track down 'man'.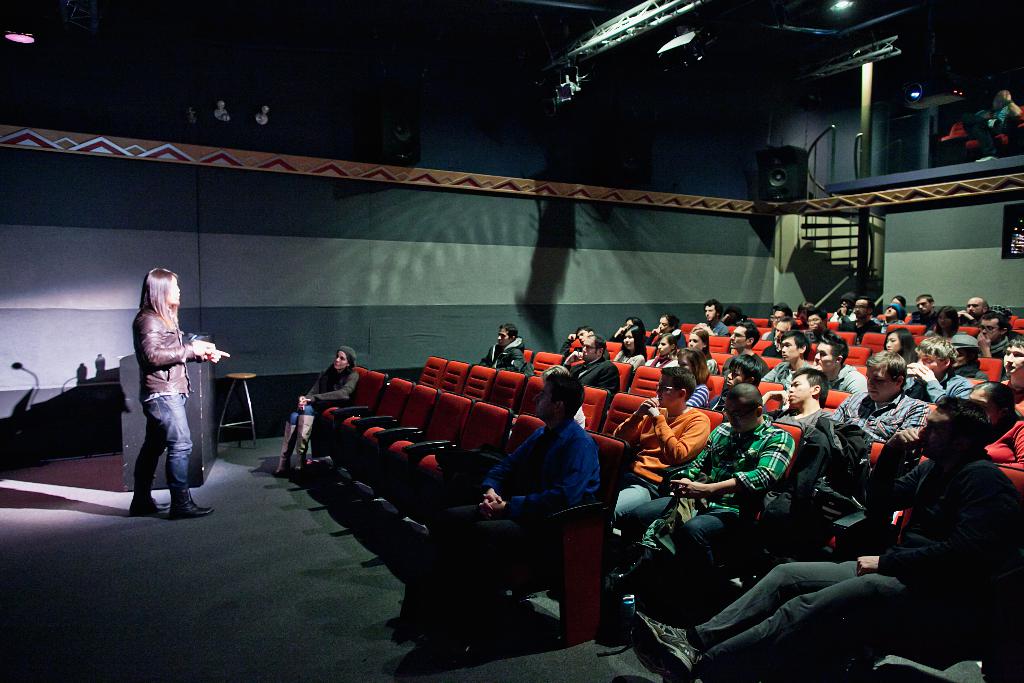
Tracked to l=761, t=305, r=793, b=340.
